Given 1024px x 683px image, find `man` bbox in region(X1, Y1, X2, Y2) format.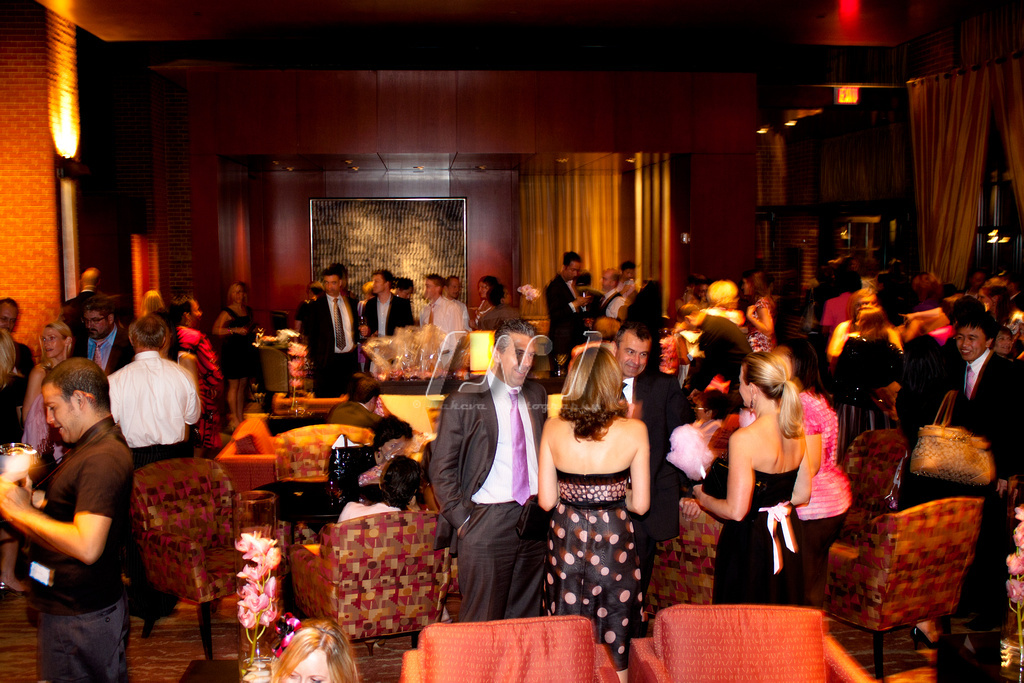
region(595, 316, 686, 581).
